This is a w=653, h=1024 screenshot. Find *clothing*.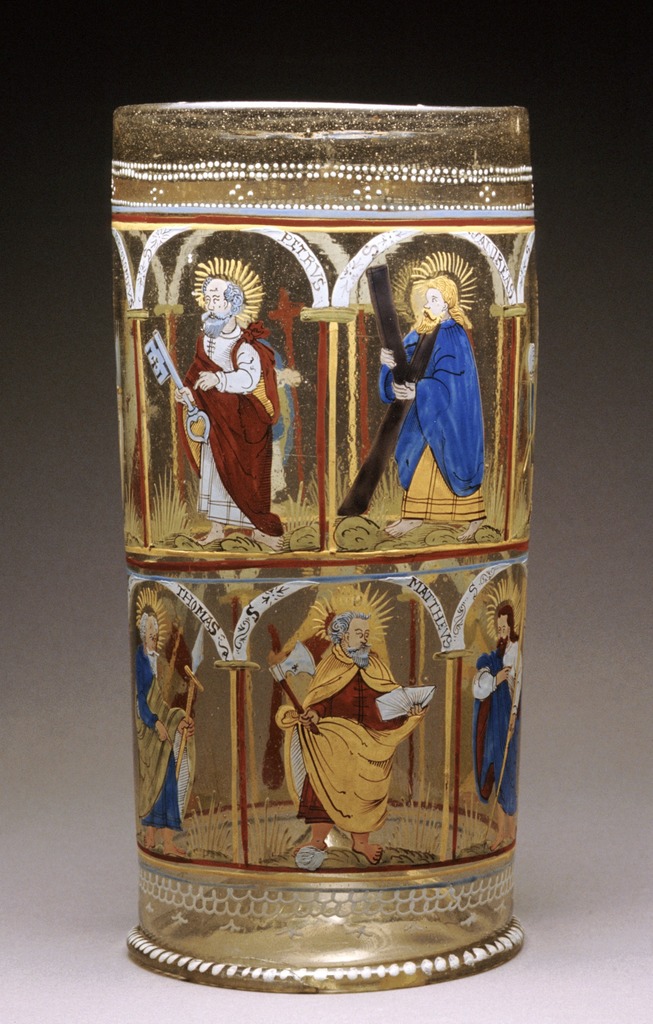
Bounding box: BBox(467, 634, 519, 817).
